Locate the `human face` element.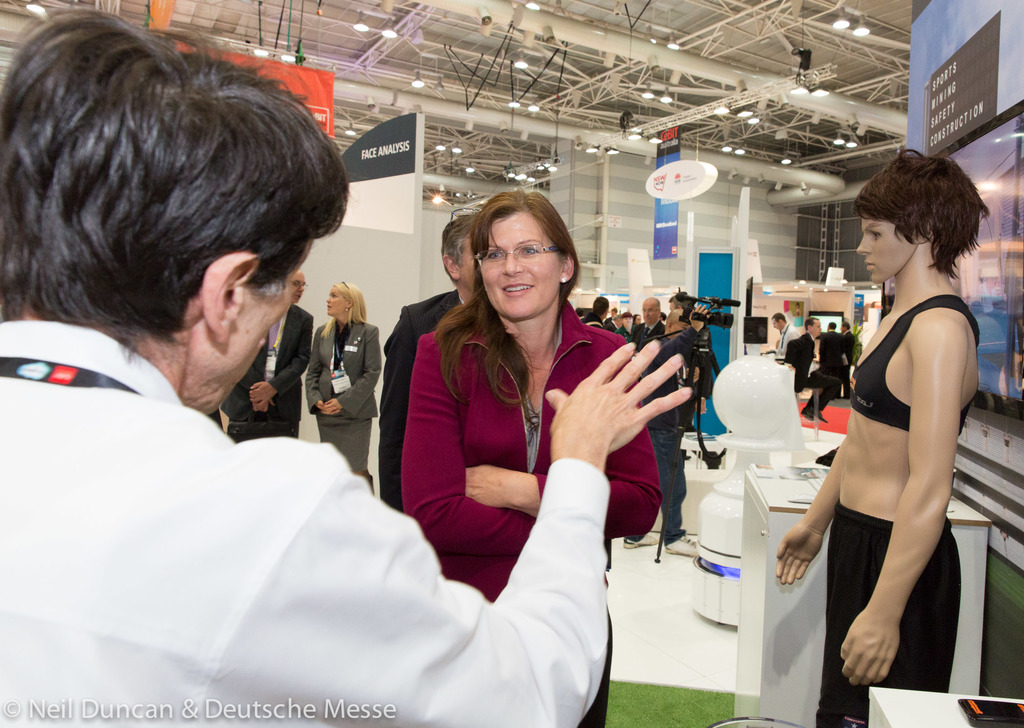
Element bbox: rect(857, 218, 918, 284).
